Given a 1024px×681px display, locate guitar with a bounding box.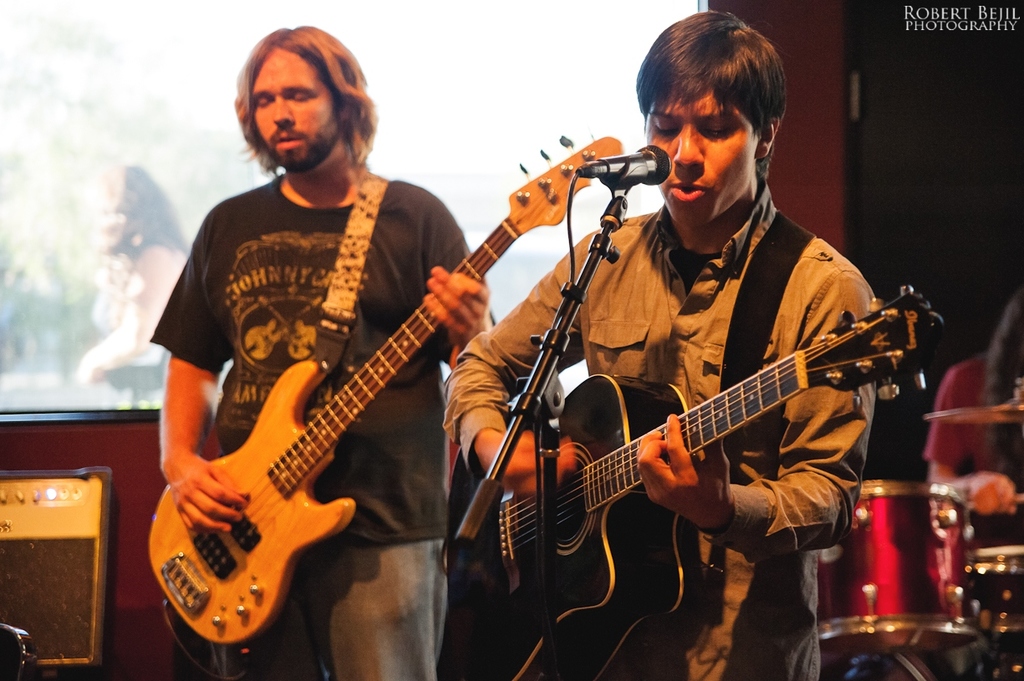
Located: [145,130,632,662].
